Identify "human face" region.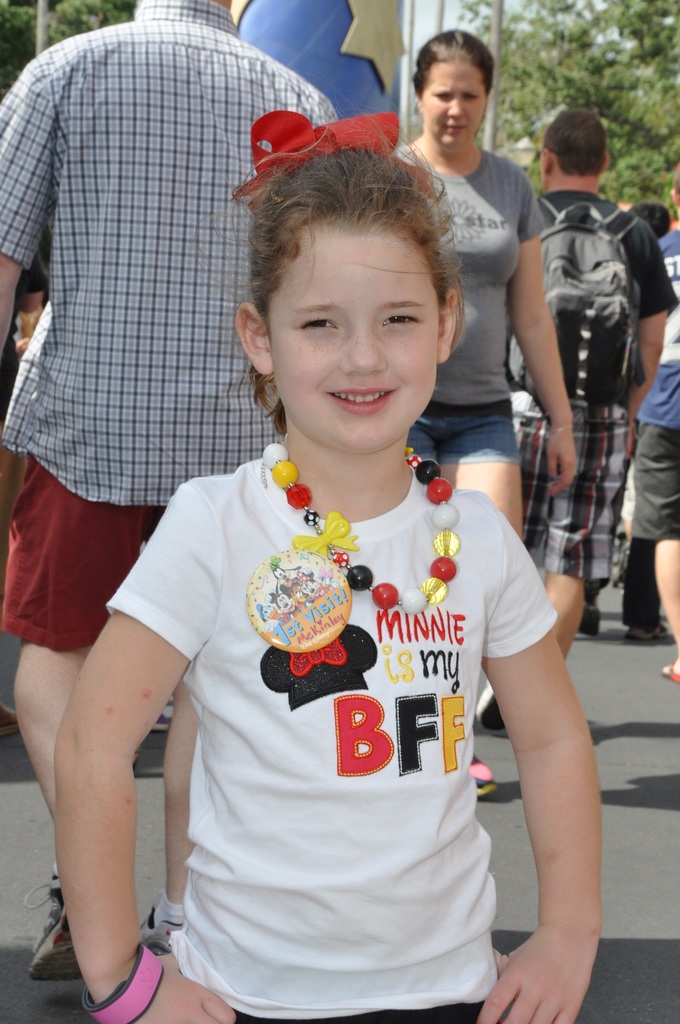
Region: x1=421, y1=61, x2=488, y2=144.
